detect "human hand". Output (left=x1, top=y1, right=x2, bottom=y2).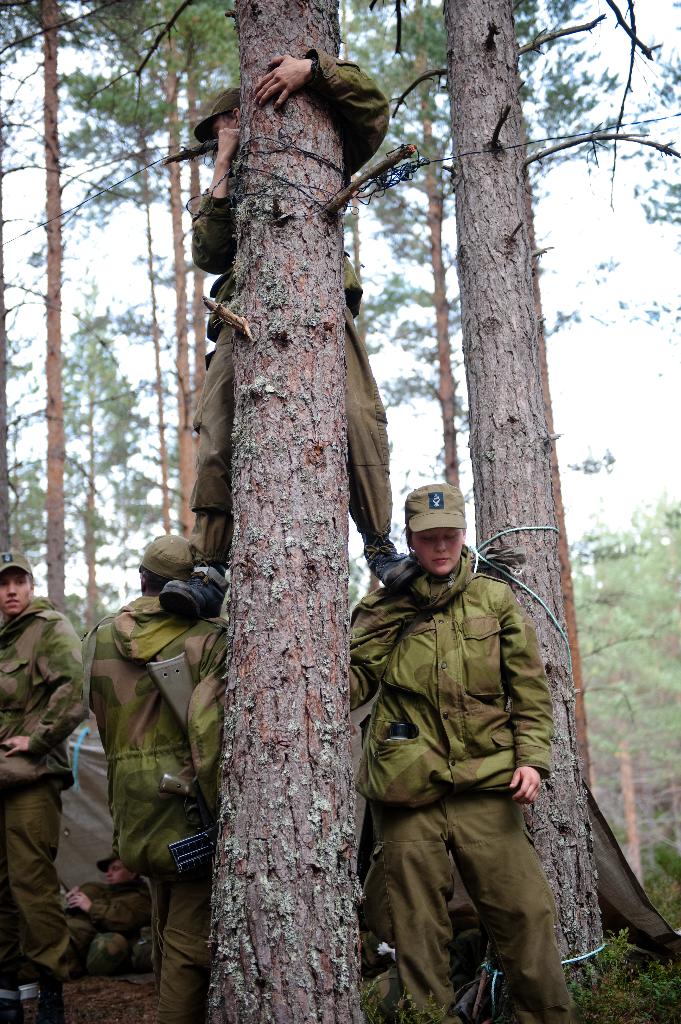
(left=235, top=42, right=331, bottom=106).
